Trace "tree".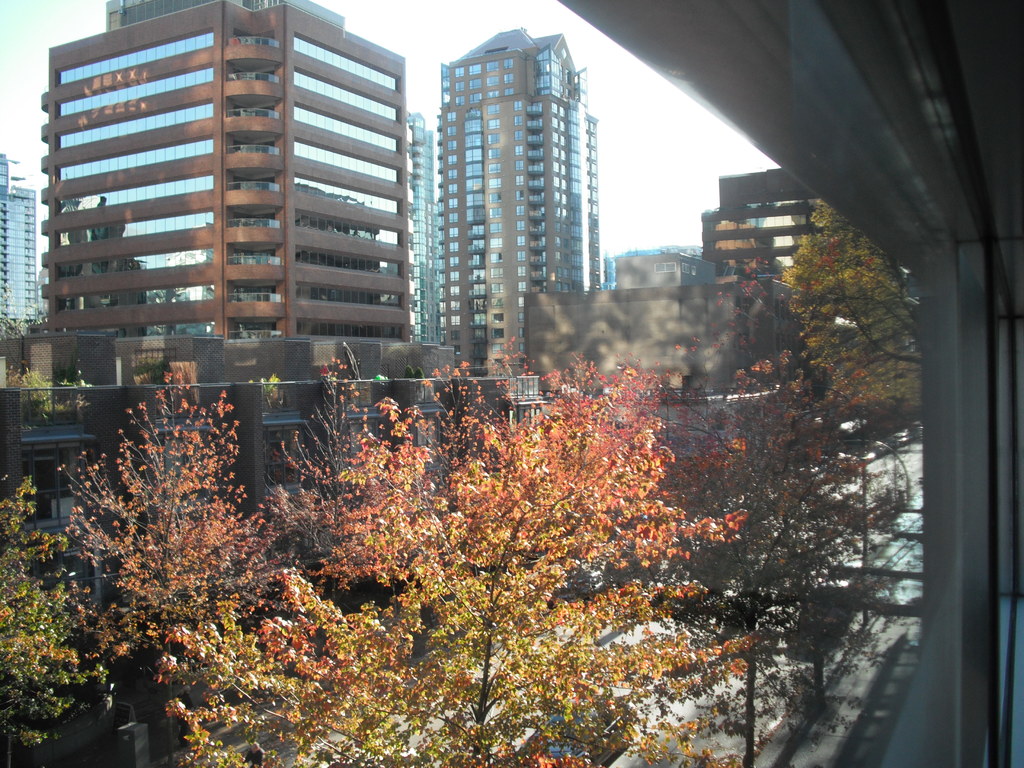
Traced to [778, 201, 927, 626].
